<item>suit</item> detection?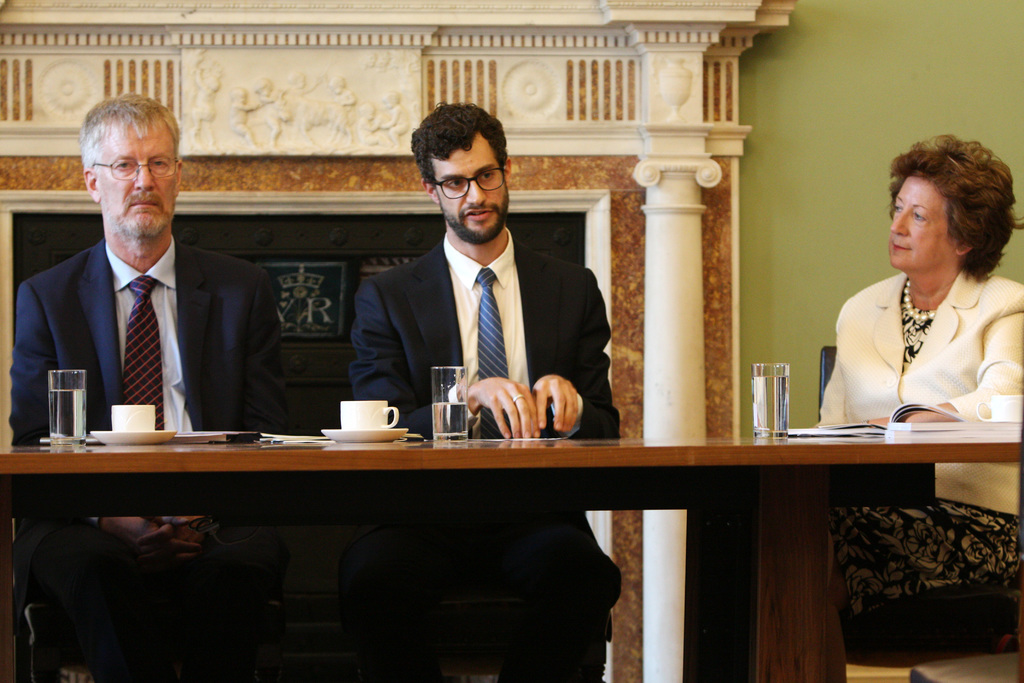
select_region(10, 239, 298, 682)
